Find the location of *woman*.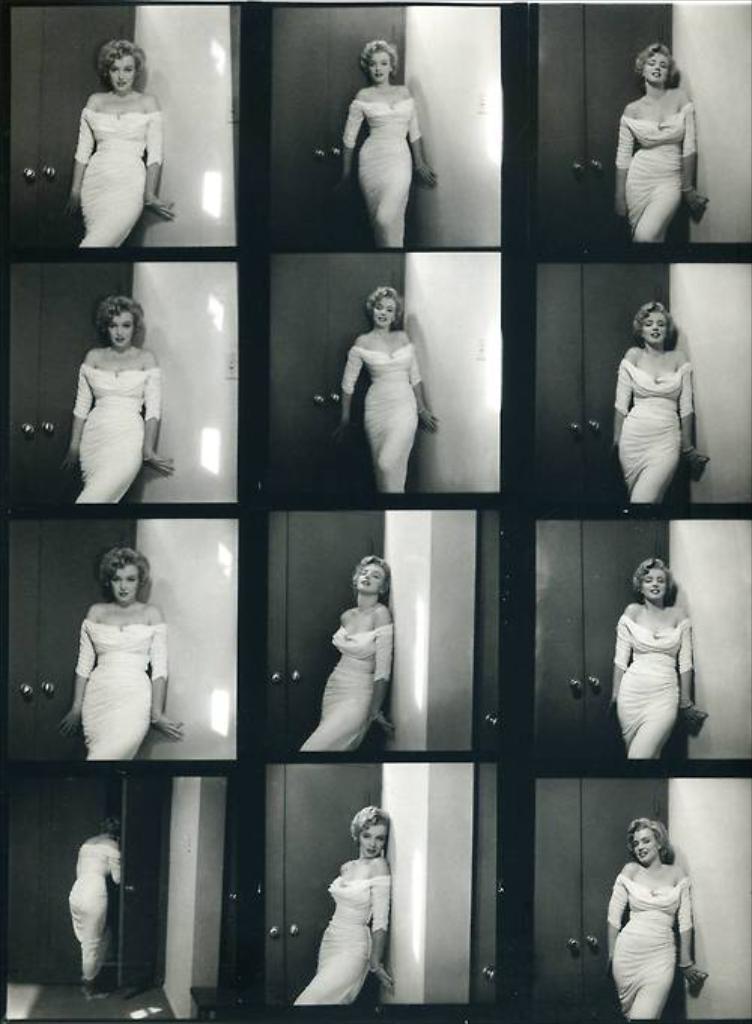
Location: pyautogui.locateOnScreen(59, 290, 176, 505).
